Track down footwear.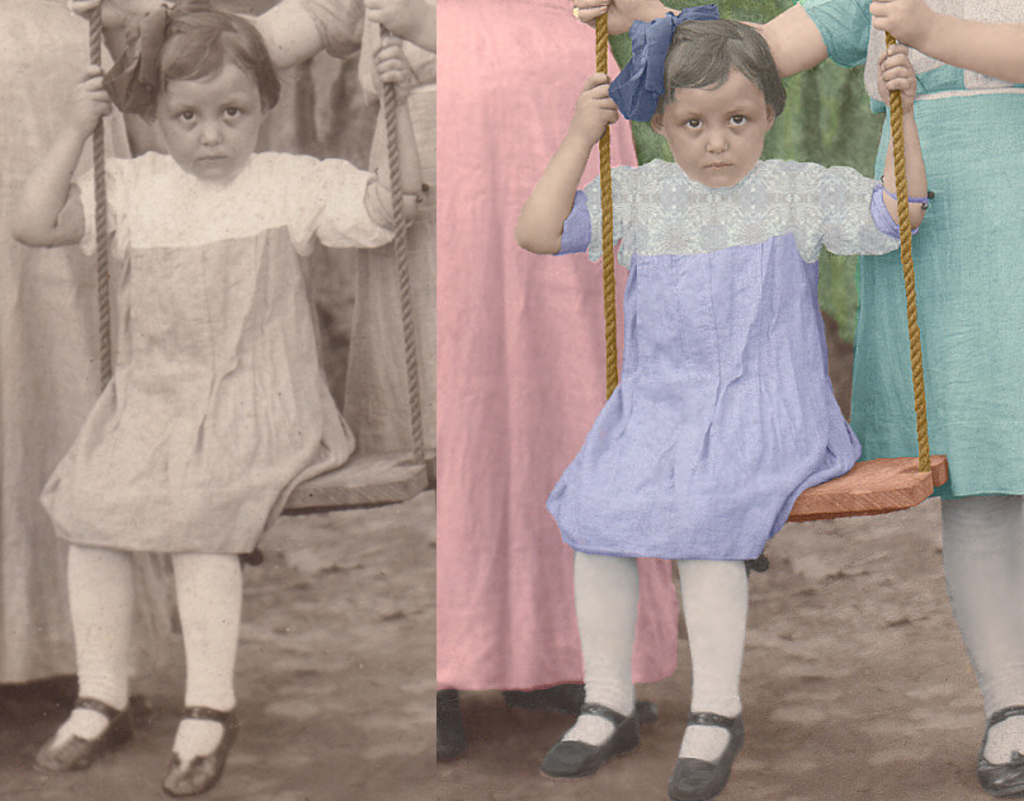
Tracked to Rect(32, 698, 141, 777).
